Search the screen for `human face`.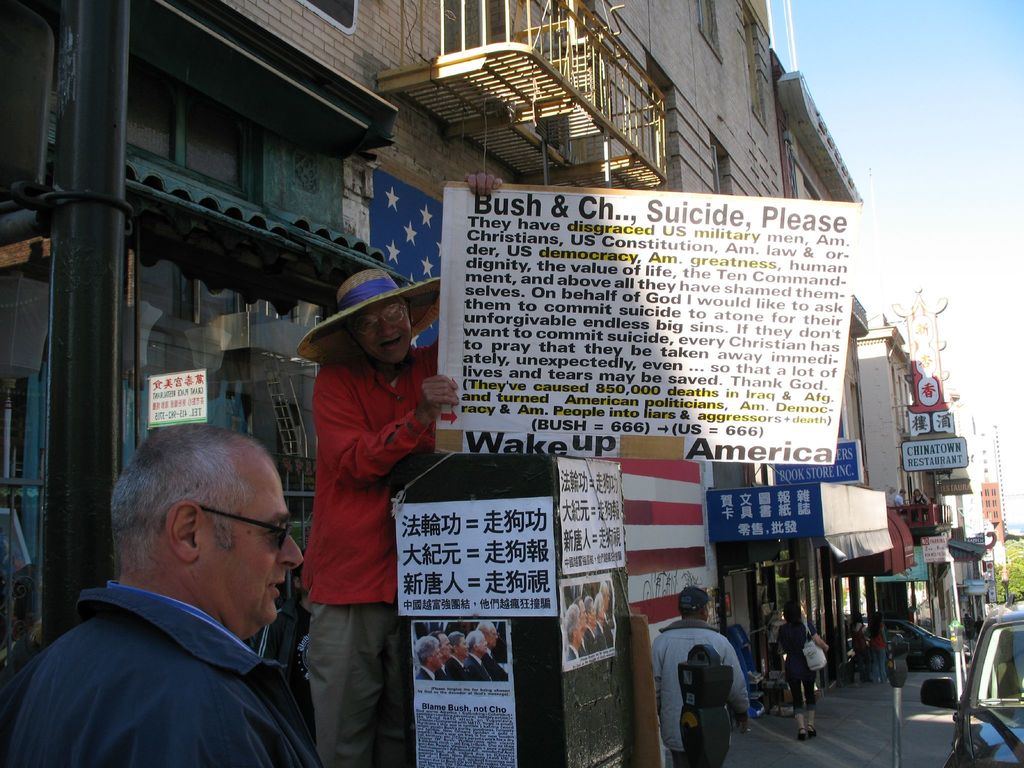
Found at Rect(203, 443, 304, 624).
